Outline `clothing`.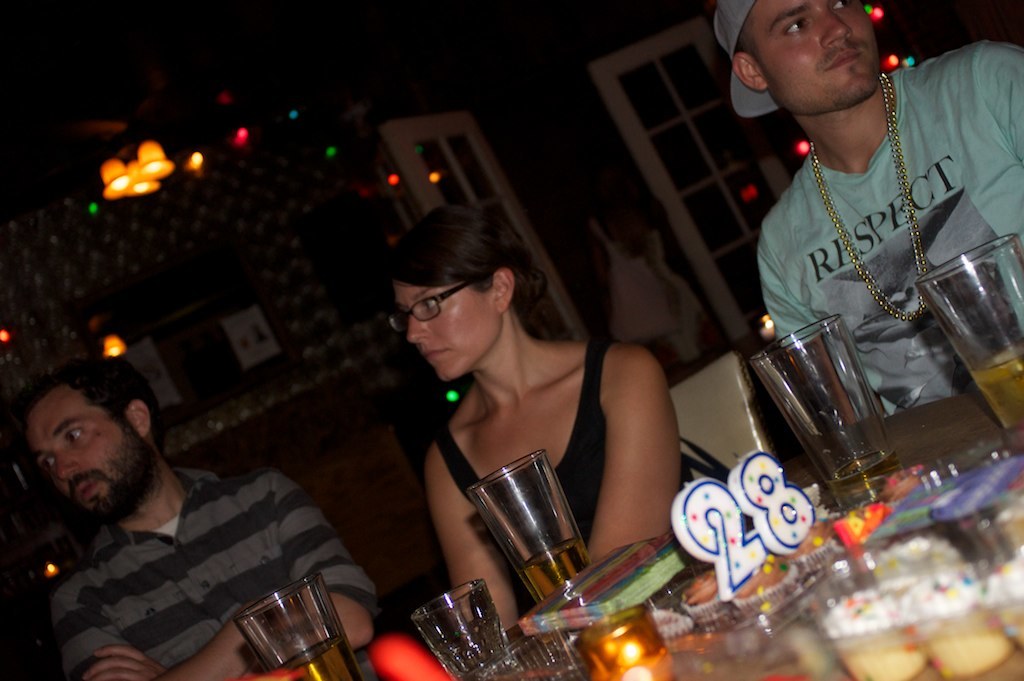
Outline: 434,337,695,611.
